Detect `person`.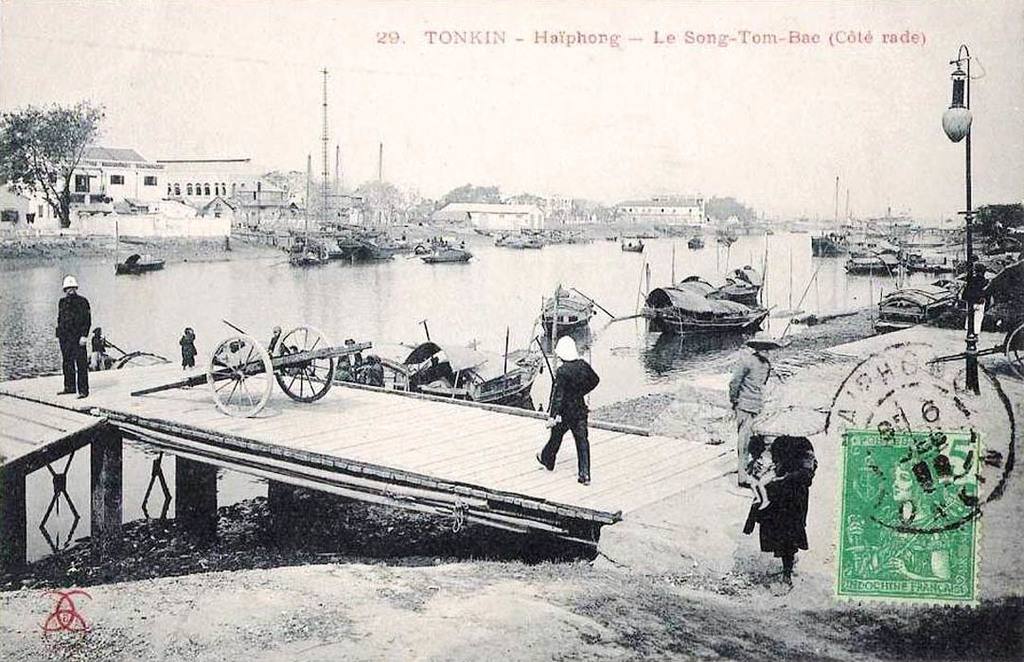
Detected at left=741, top=435, right=817, bottom=587.
